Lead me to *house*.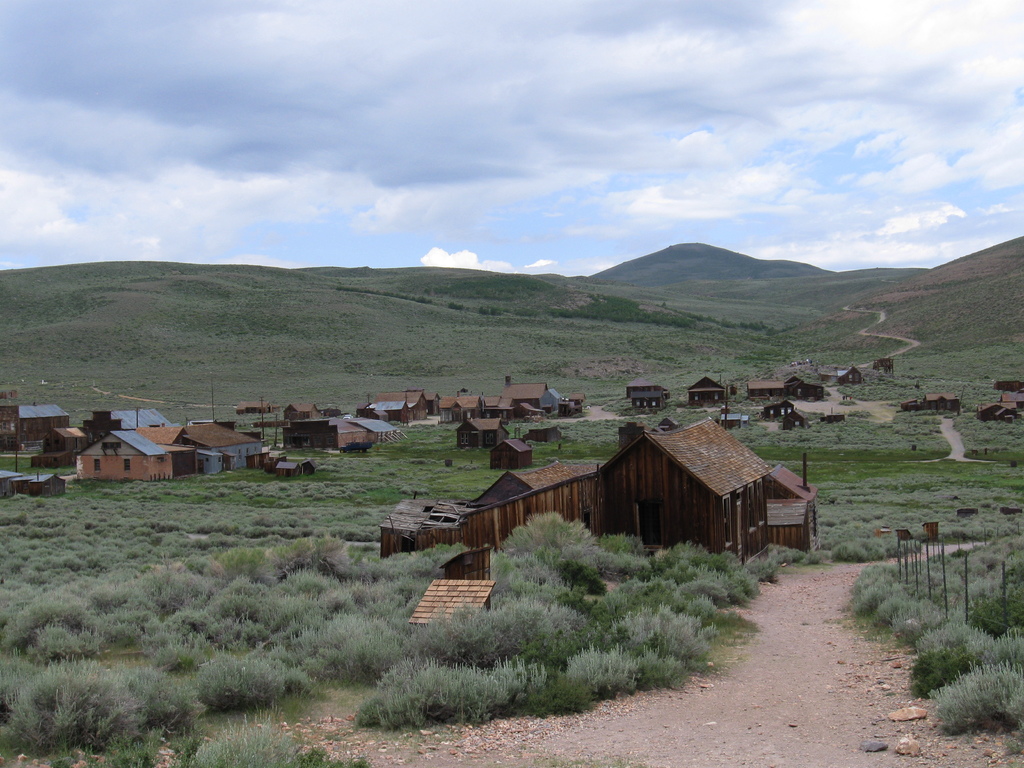
Lead to 429:390:492:422.
